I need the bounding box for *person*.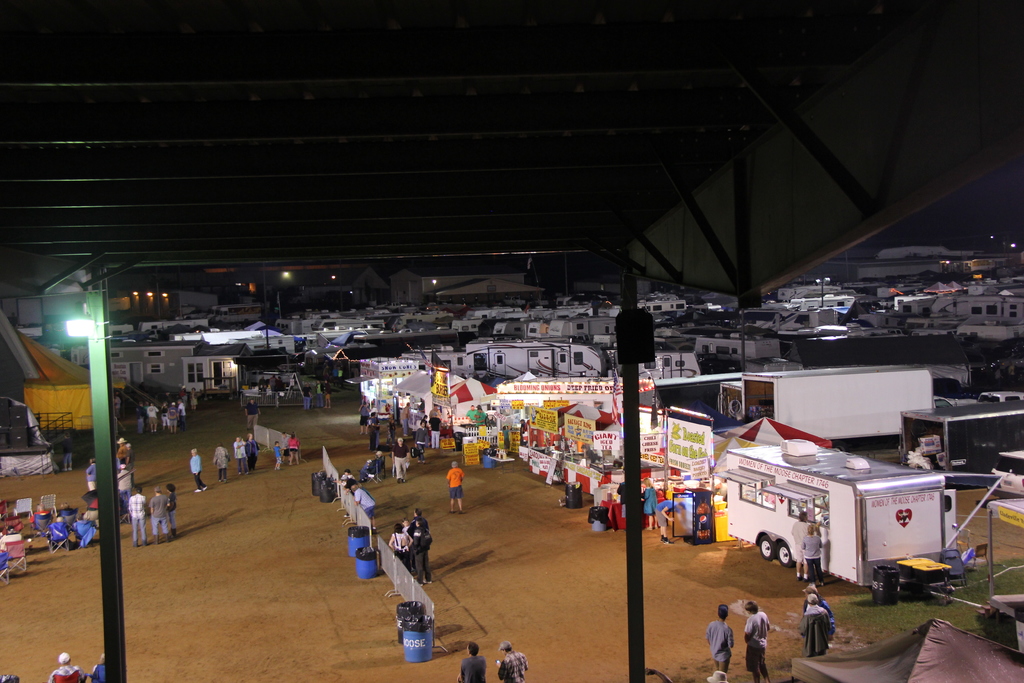
Here it is: pyautogui.locateOnScreen(370, 411, 380, 445).
